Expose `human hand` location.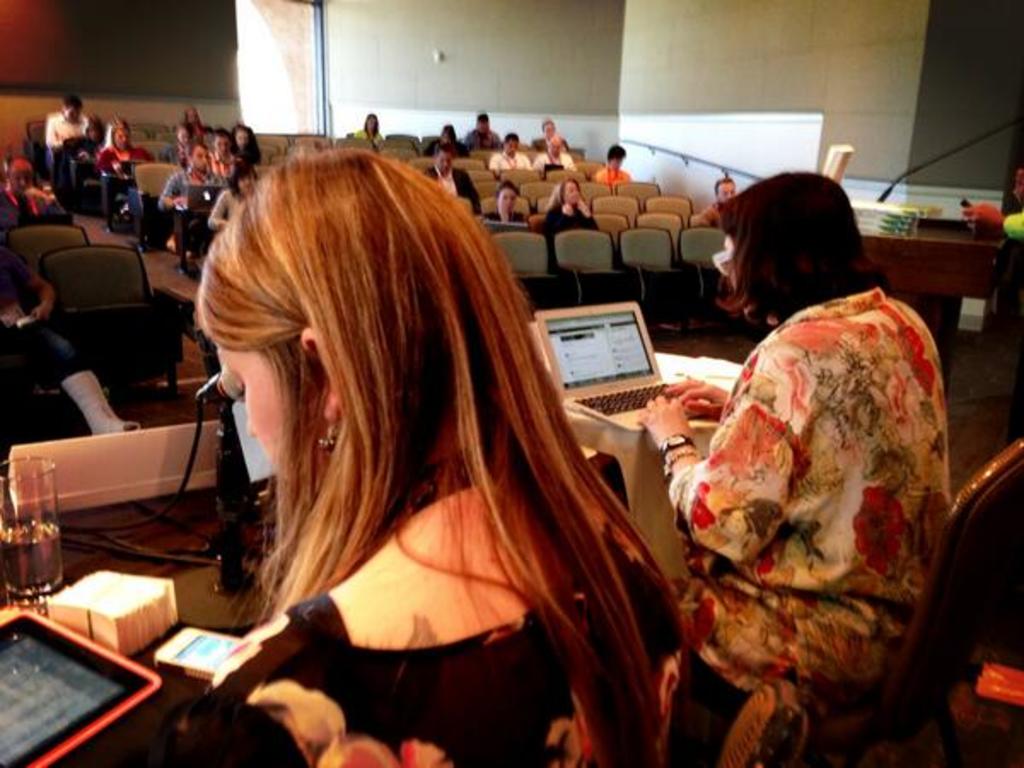
Exposed at (x1=31, y1=304, x2=48, y2=326).
